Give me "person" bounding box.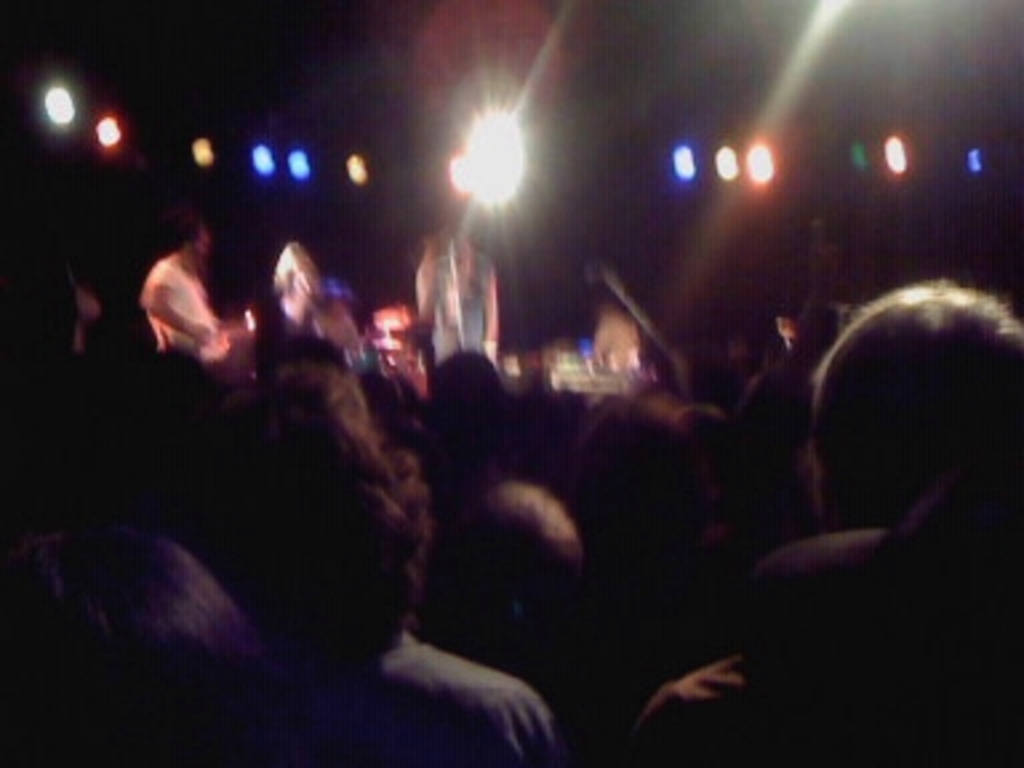
l=187, t=379, r=552, b=765.
